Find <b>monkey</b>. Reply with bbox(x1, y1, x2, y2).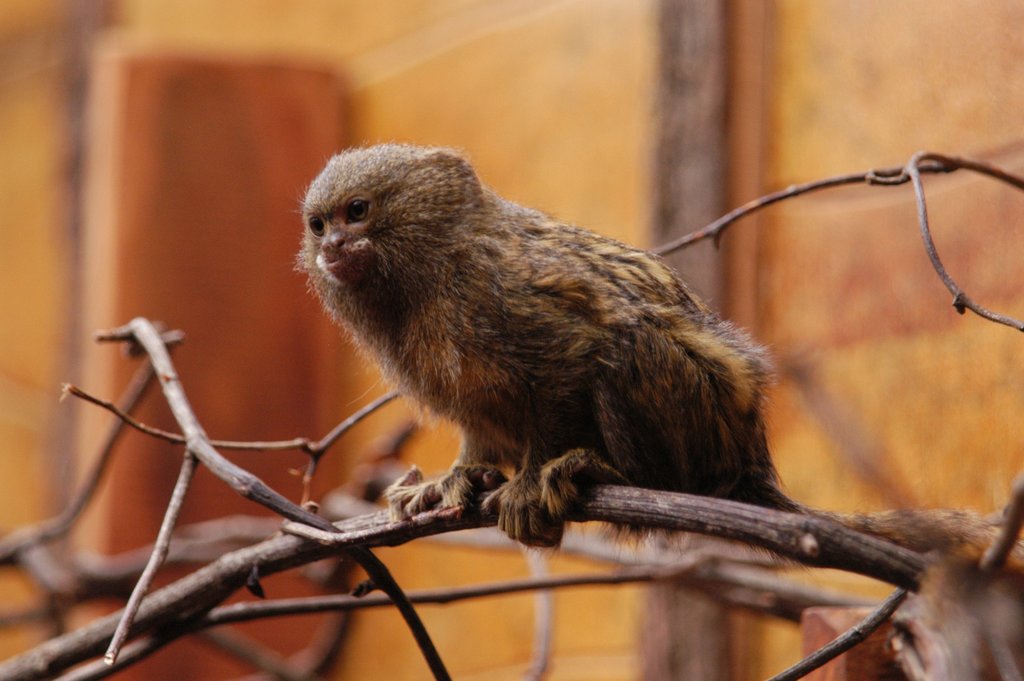
bbox(294, 161, 845, 581).
